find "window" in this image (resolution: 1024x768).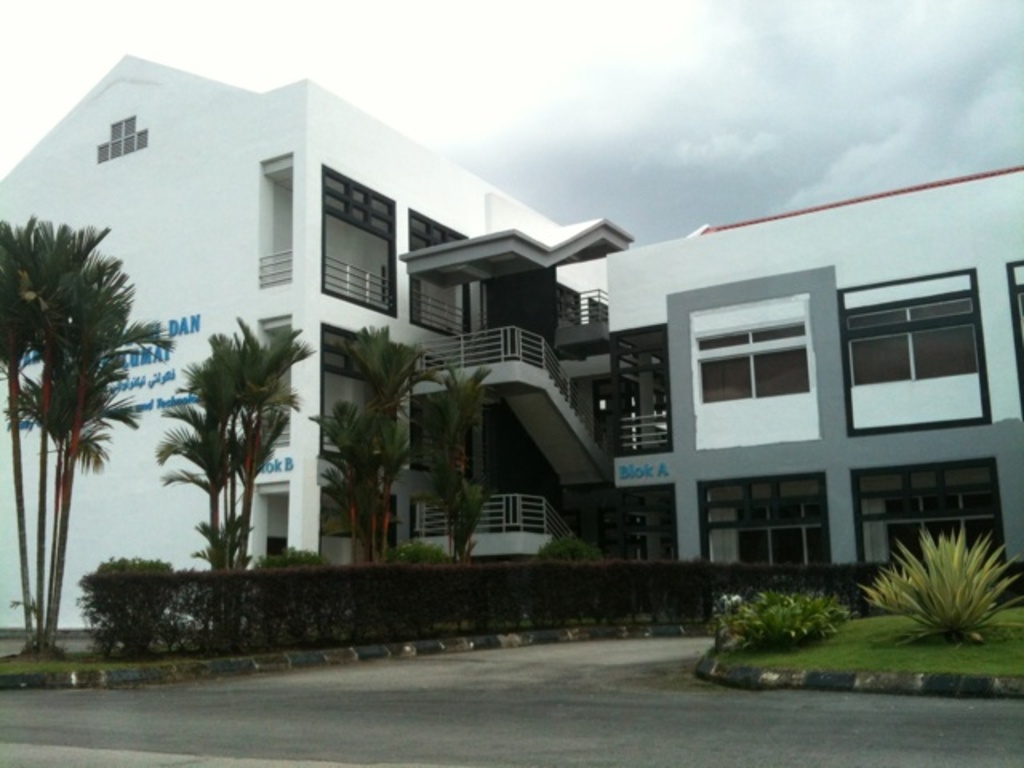
Rect(686, 469, 824, 573).
